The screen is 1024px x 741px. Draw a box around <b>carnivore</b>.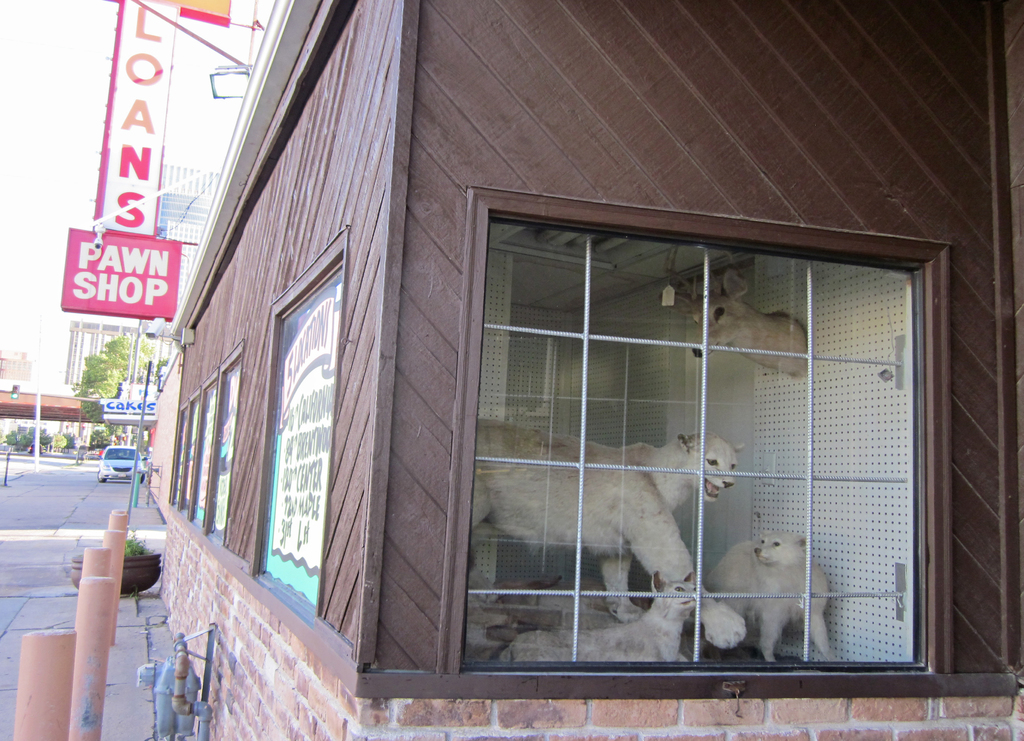
<box>501,563,703,668</box>.
